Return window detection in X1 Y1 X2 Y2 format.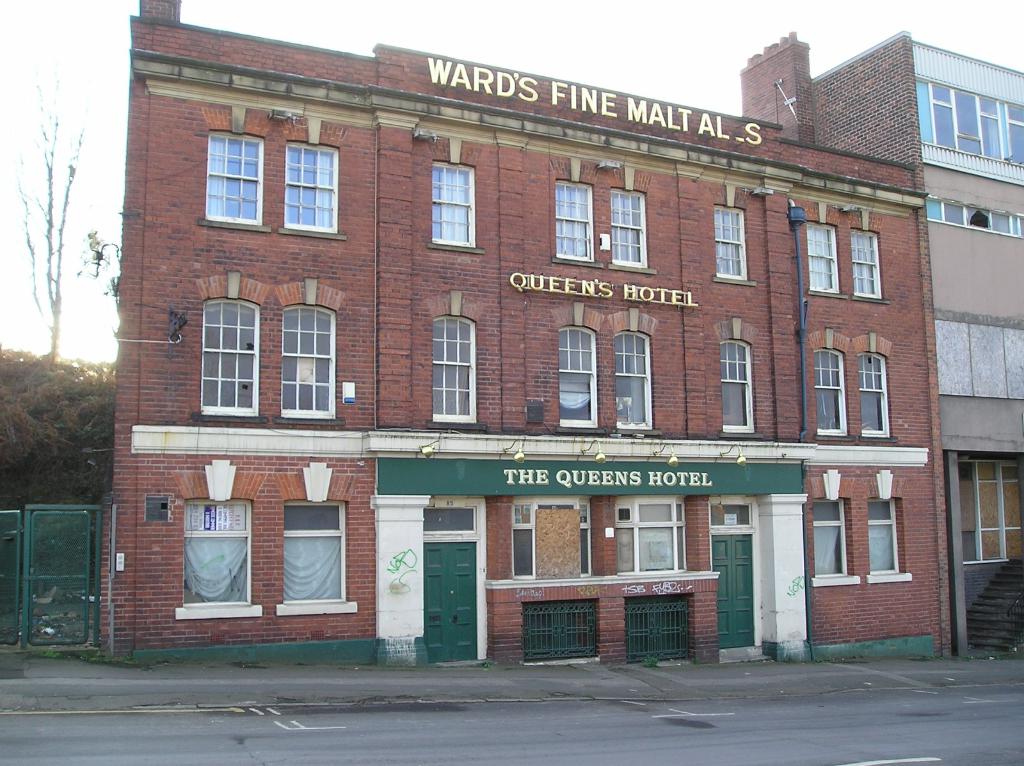
961 463 1023 568.
